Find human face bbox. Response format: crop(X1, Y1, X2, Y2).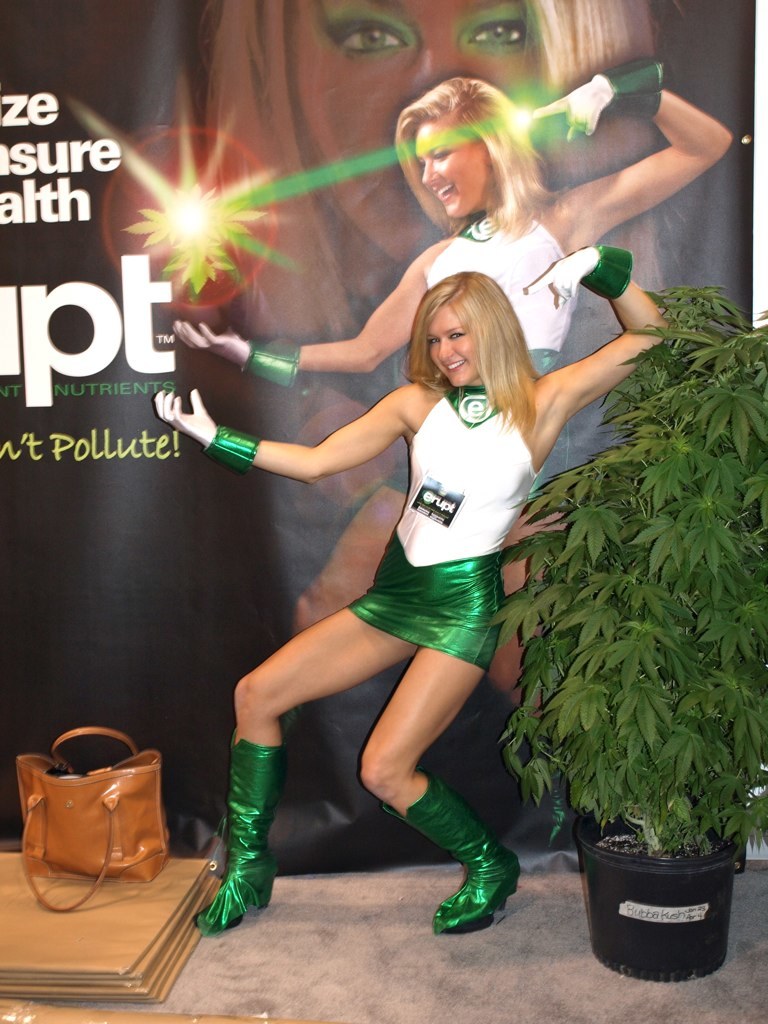
crop(426, 304, 479, 392).
